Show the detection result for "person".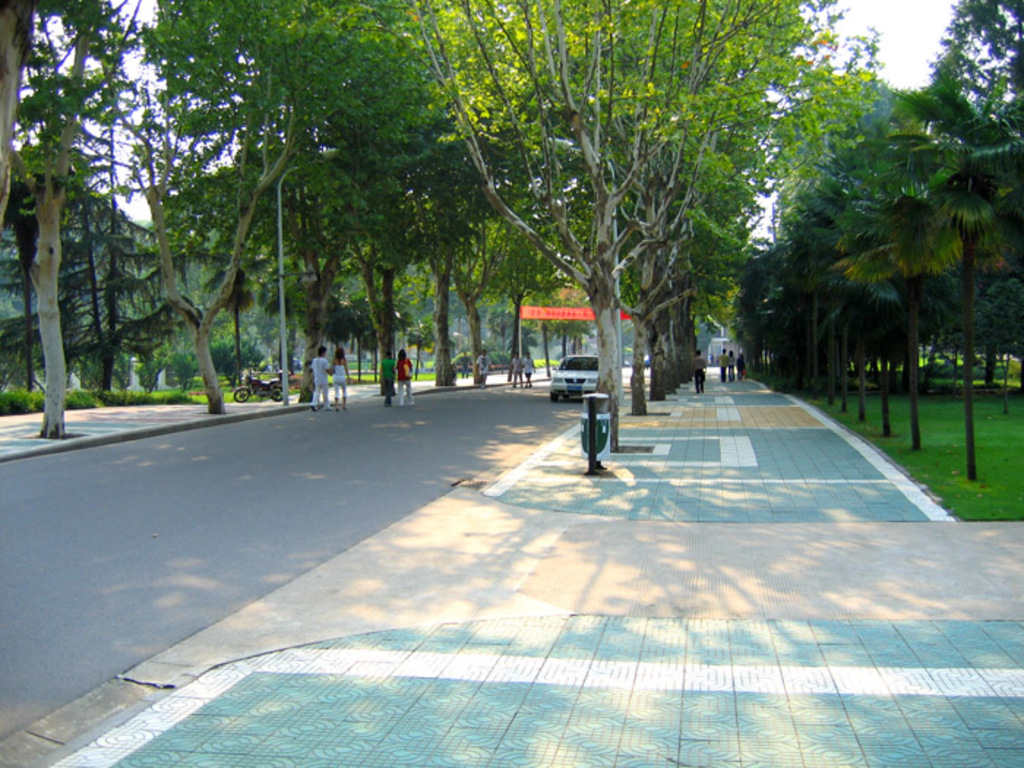
(399,347,415,413).
